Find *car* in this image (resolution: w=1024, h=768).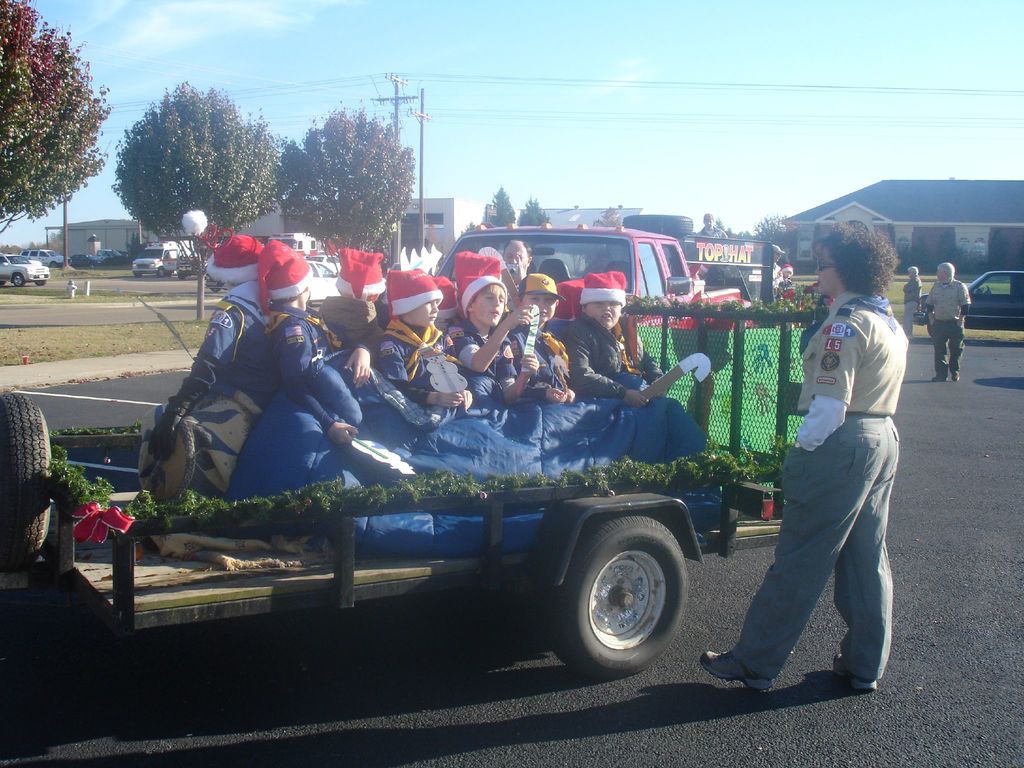
(left=927, top=266, right=1023, bottom=331).
